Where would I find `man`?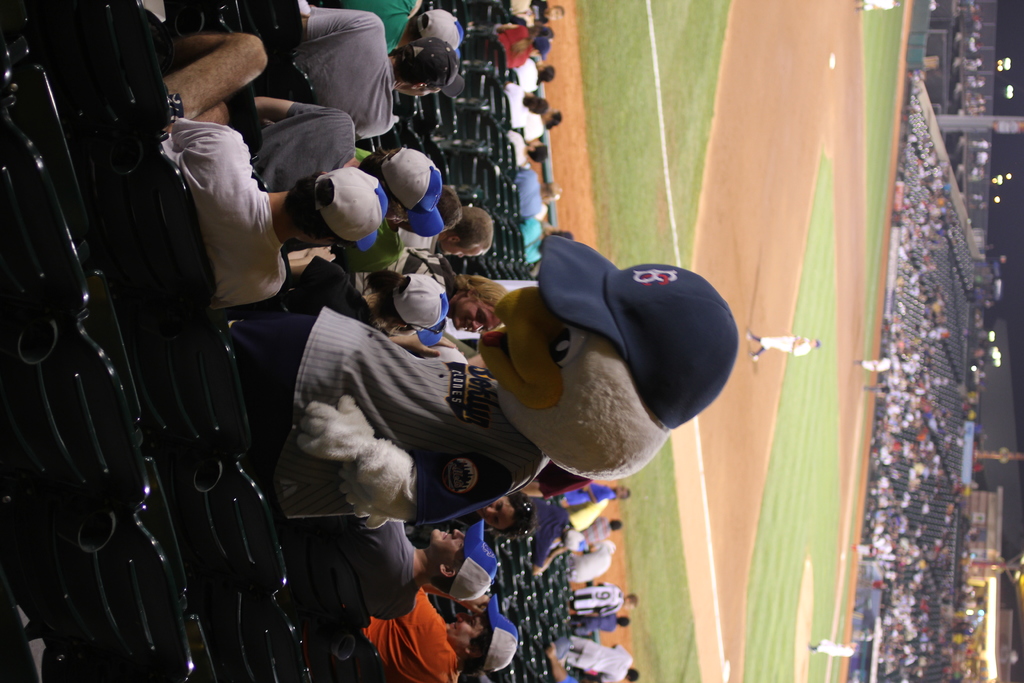
At <region>390, 246, 511, 336</region>.
